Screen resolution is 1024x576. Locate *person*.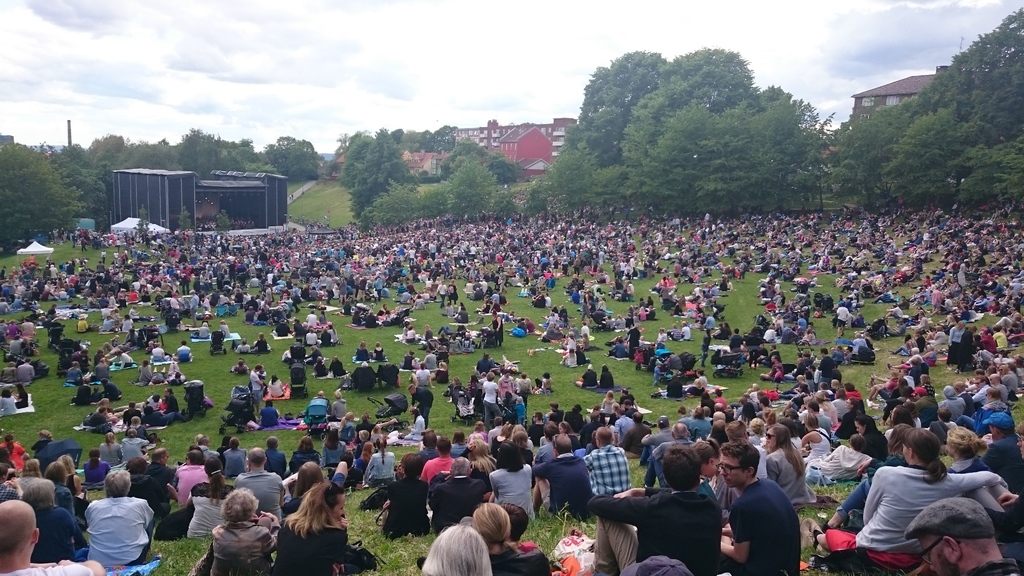
502, 424, 529, 454.
